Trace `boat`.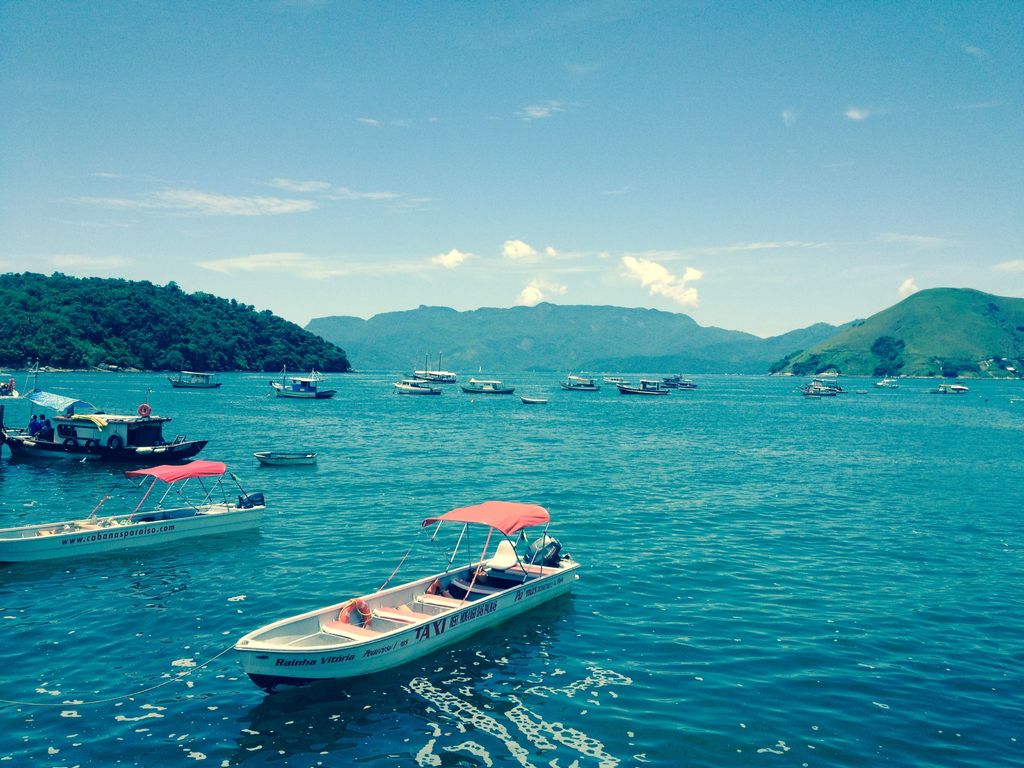
Traced to region(664, 373, 682, 388).
